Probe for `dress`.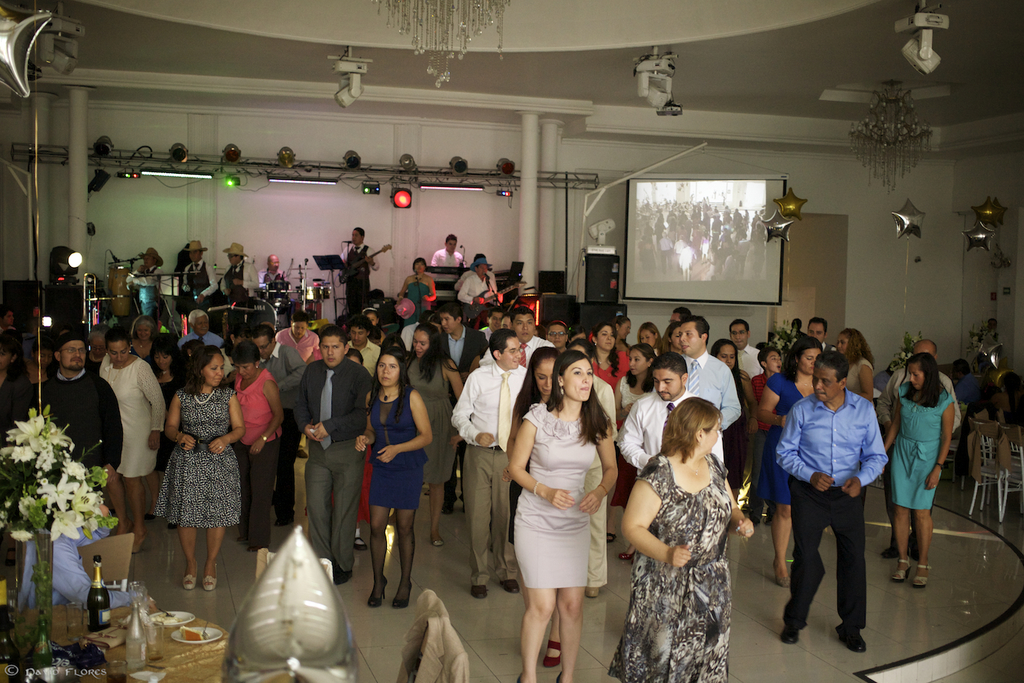
Probe result: 508/405/597/597.
